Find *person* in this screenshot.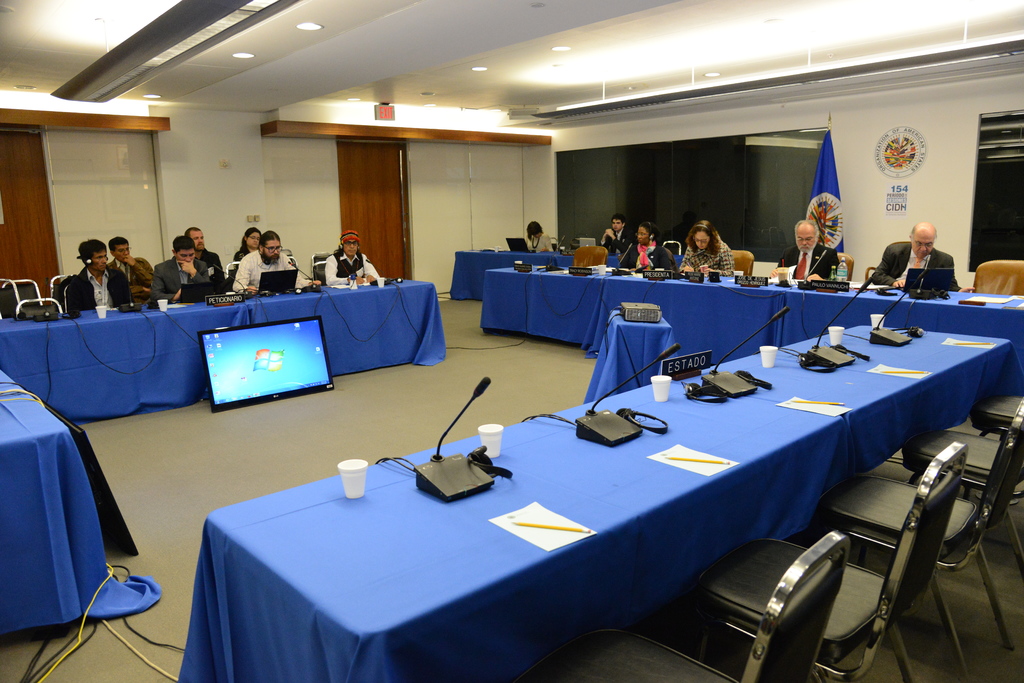
The bounding box for *person* is x1=104, y1=237, x2=159, y2=302.
